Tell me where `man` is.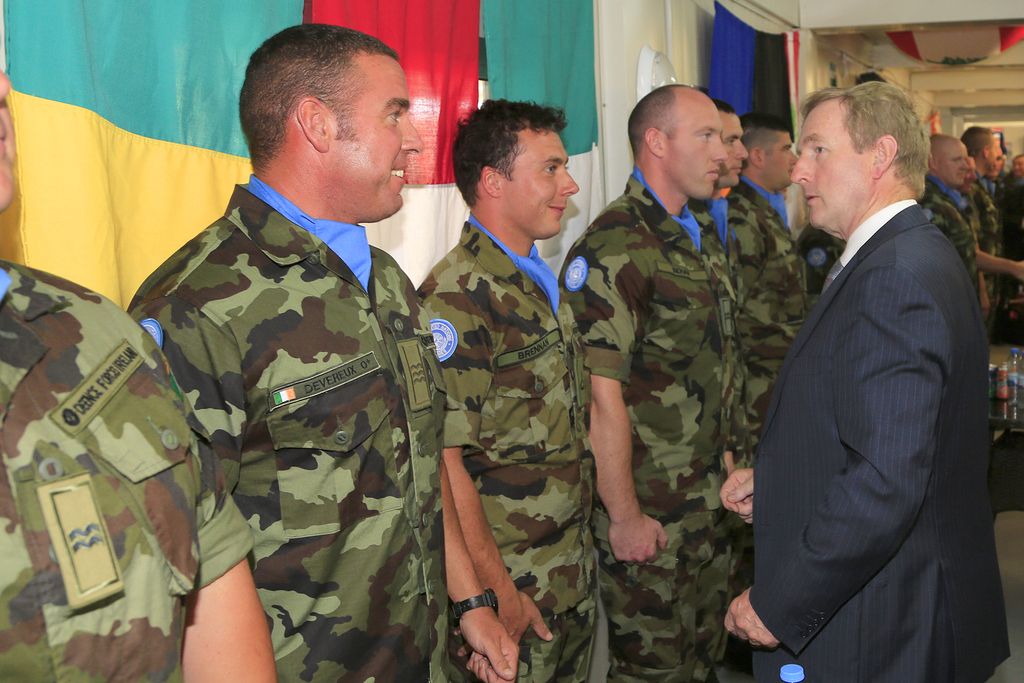
`man` is at l=728, t=126, r=808, b=378.
